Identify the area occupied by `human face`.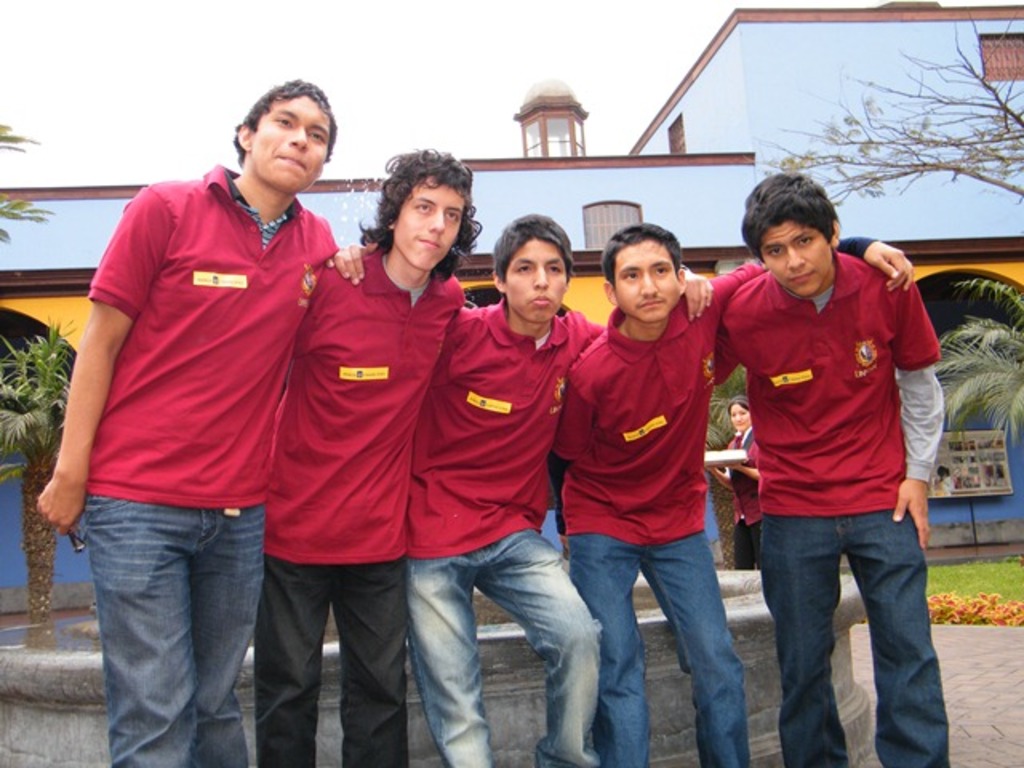
Area: pyautogui.locateOnScreen(760, 211, 834, 299).
